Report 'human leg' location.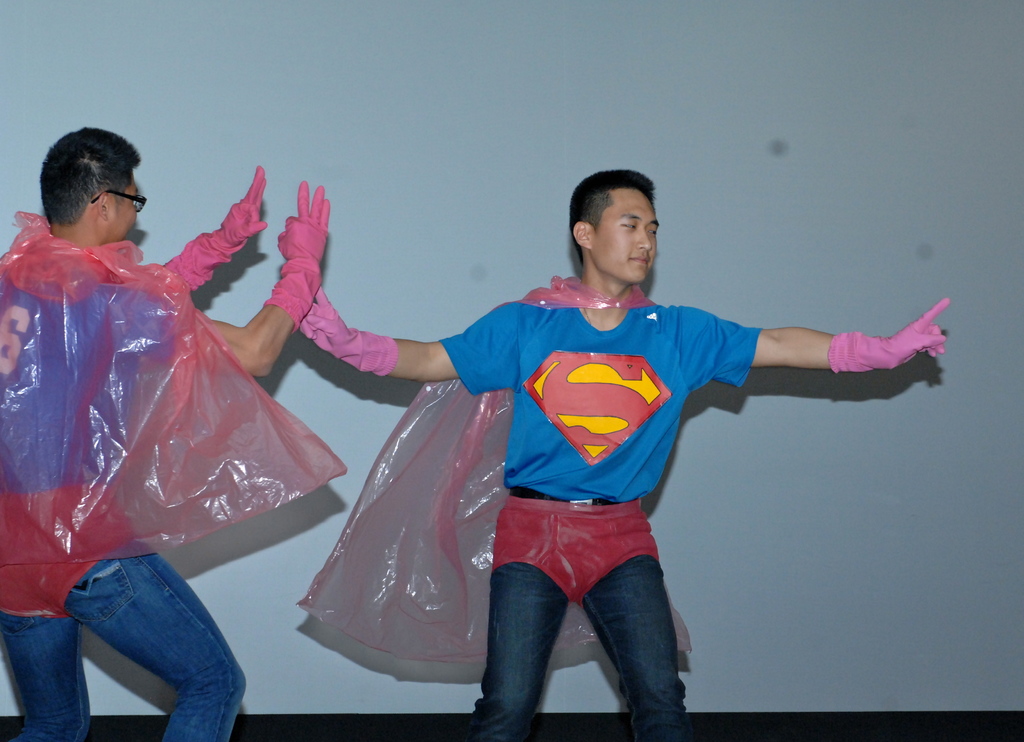
Report: detection(476, 496, 565, 712).
